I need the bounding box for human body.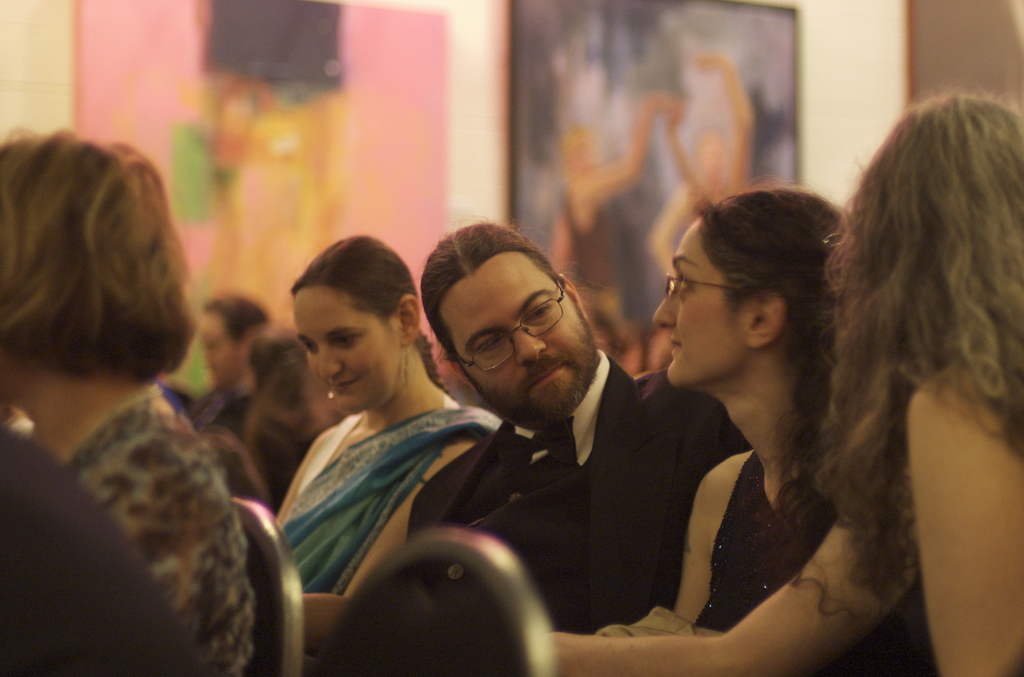
Here it is: pyautogui.locateOnScreen(35, 377, 259, 676).
